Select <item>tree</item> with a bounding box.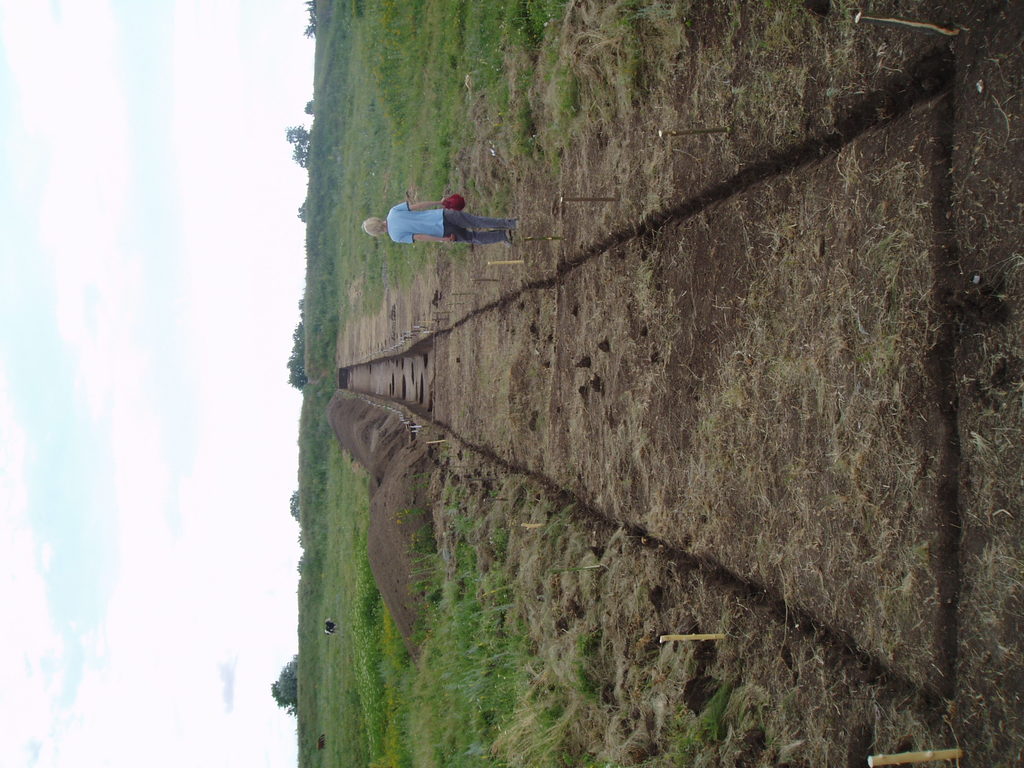
box=[305, 97, 312, 113].
